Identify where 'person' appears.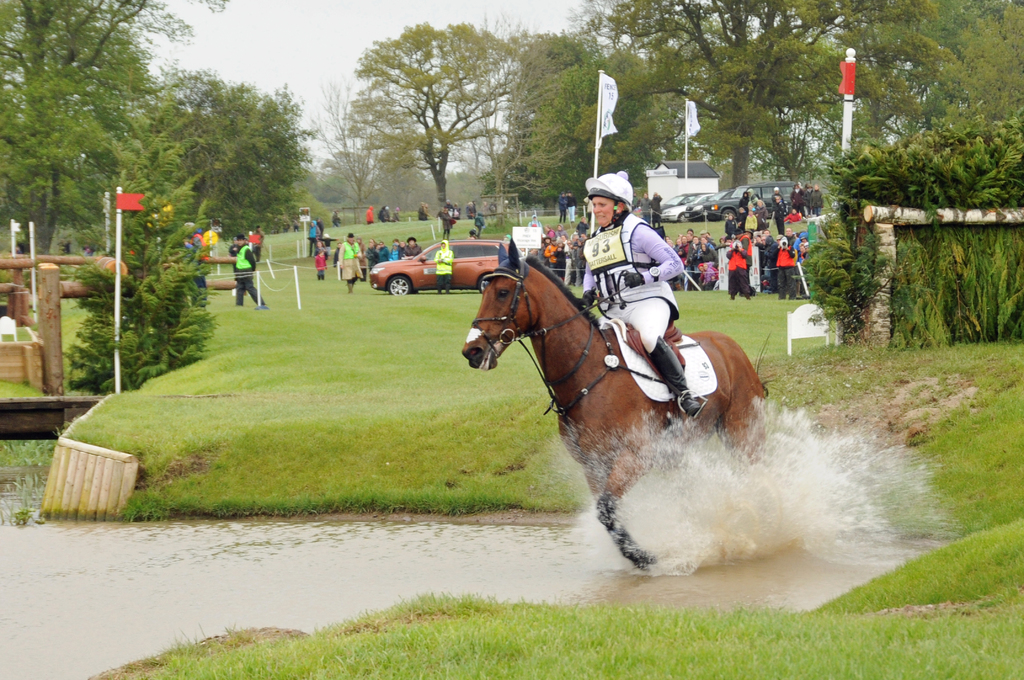
Appears at x1=452, y1=201, x2=458, y2=214.
